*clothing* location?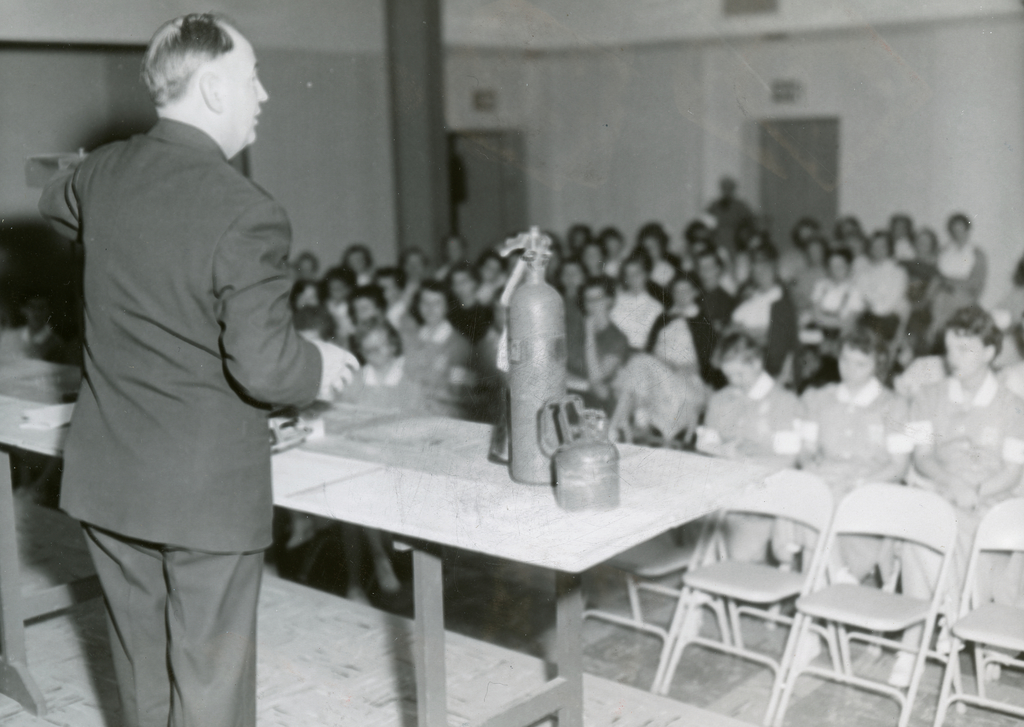
<region>44, 65, 326, 657</region>
